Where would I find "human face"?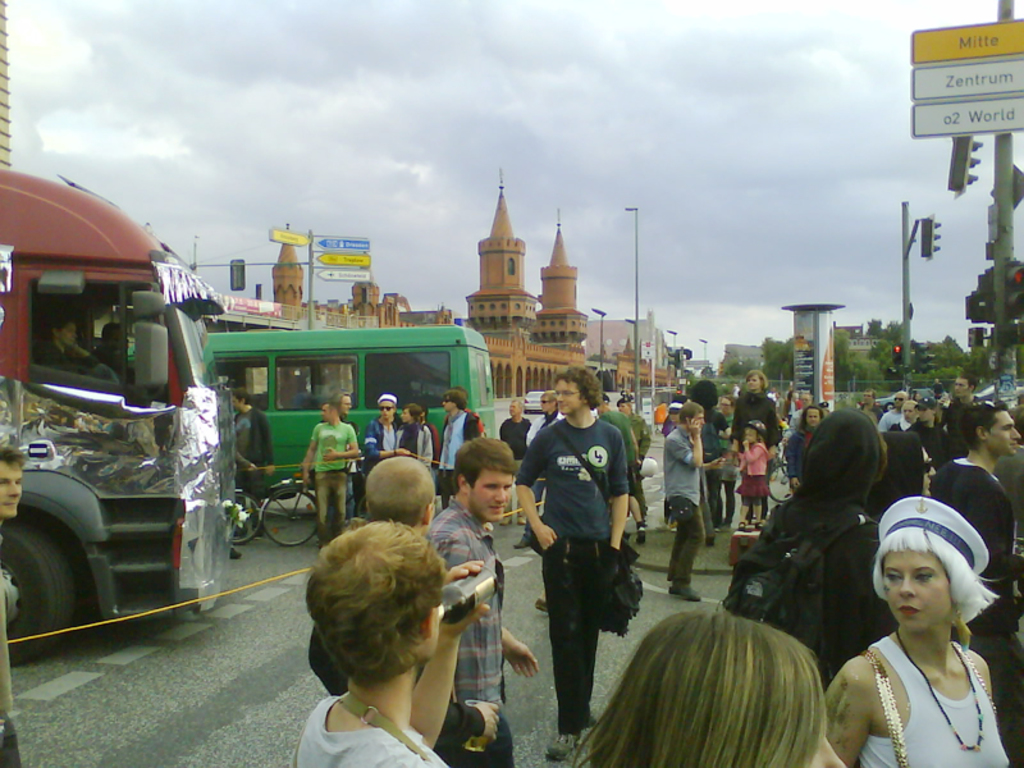
At l=951, t=376, r=969, b=399.
